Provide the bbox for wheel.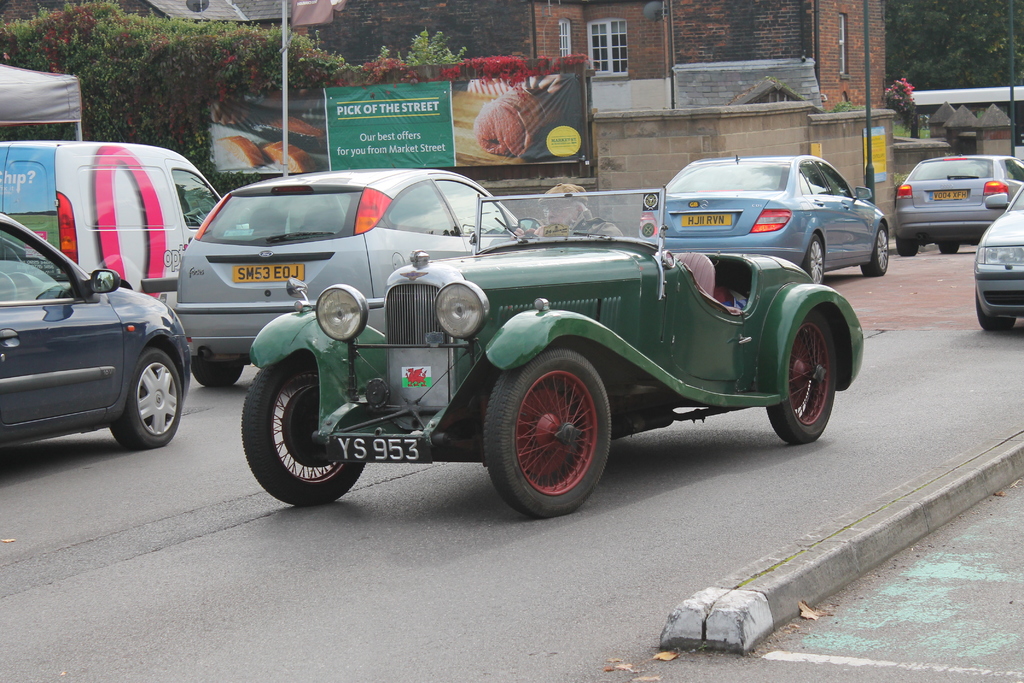
BBox(803, 233, 824, 283).
